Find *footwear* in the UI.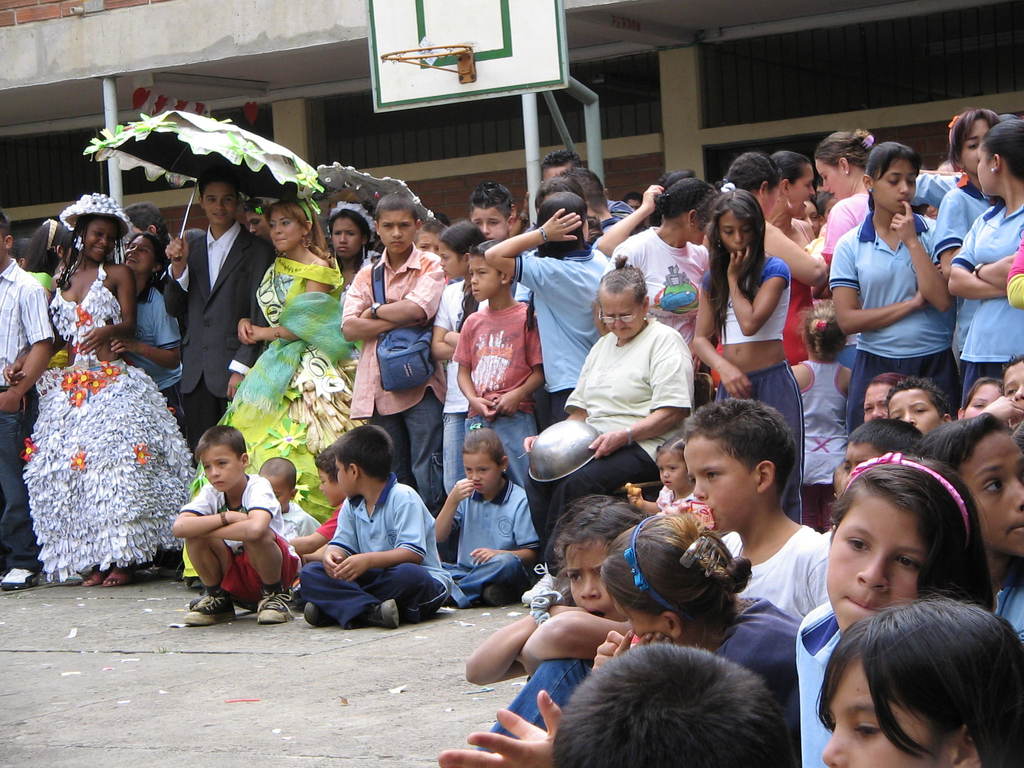
UI element at bbox(365, 600, 396, 632).
